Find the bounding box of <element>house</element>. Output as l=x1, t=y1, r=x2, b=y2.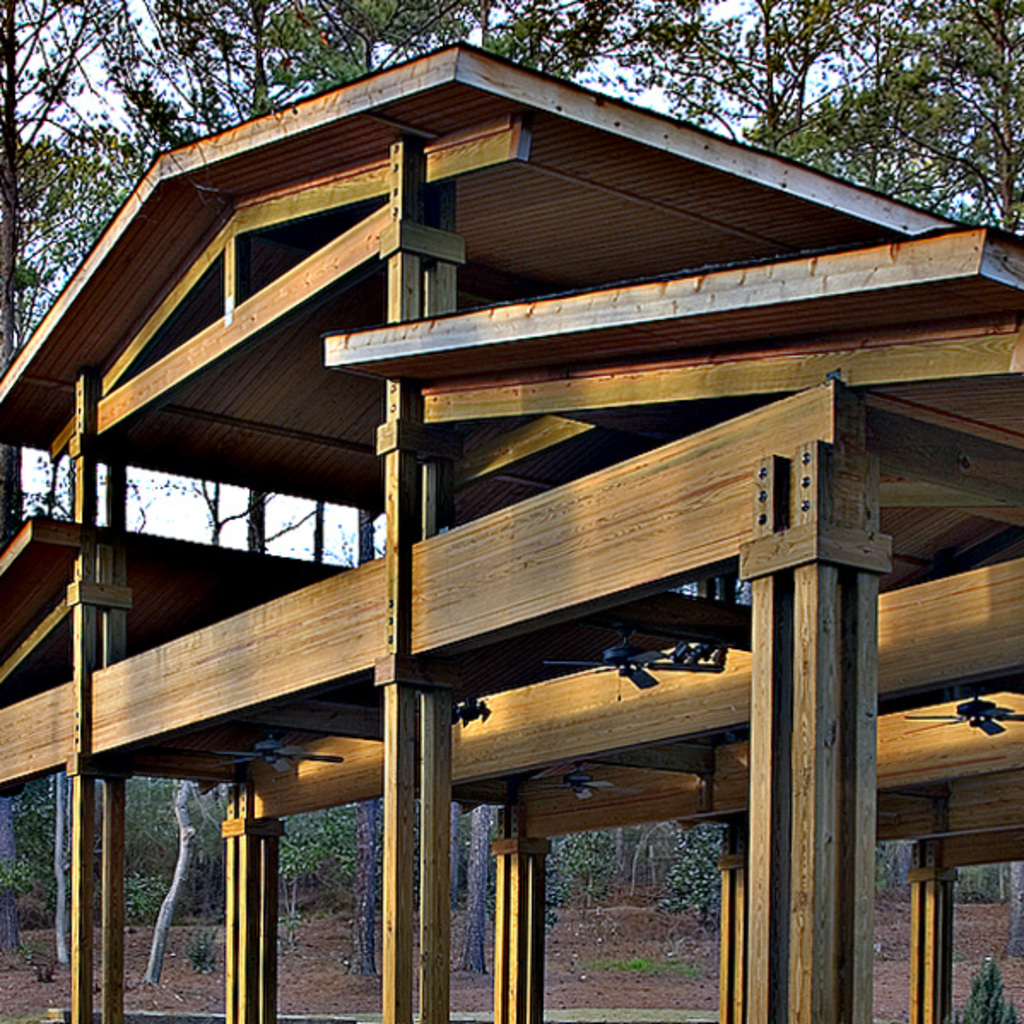
l=0, t=12, r=1021, b=1023.
